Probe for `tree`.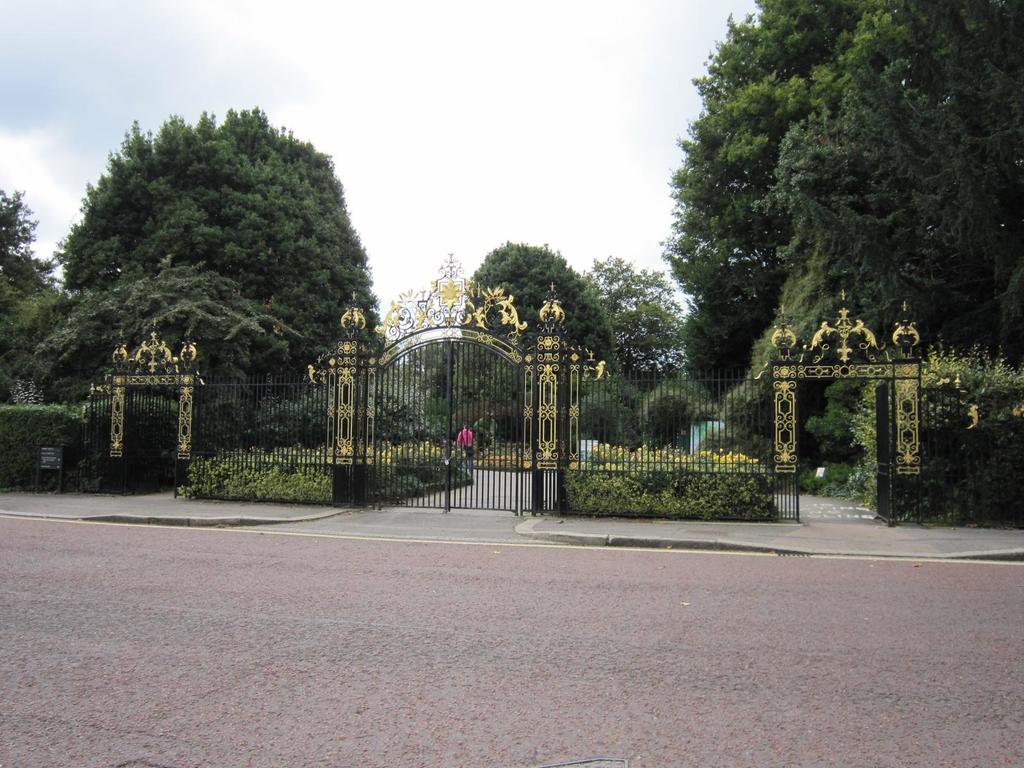
Probe result: bbox=[648, 0, 836, 396].
